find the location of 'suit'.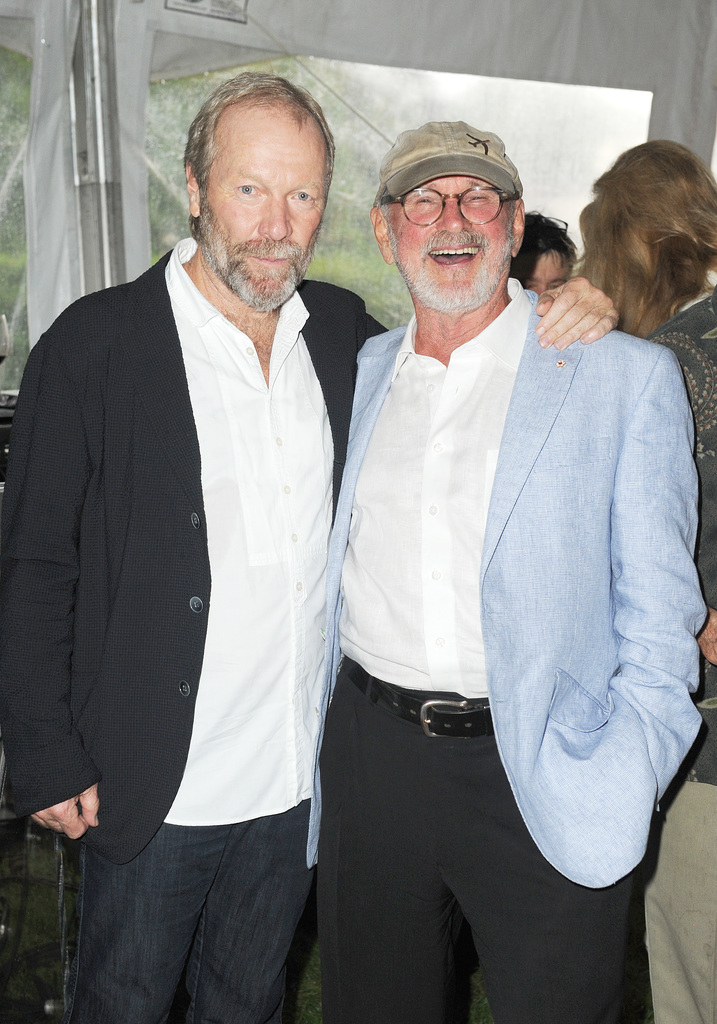
Location: l=27, t=151, r=365, b=994.
